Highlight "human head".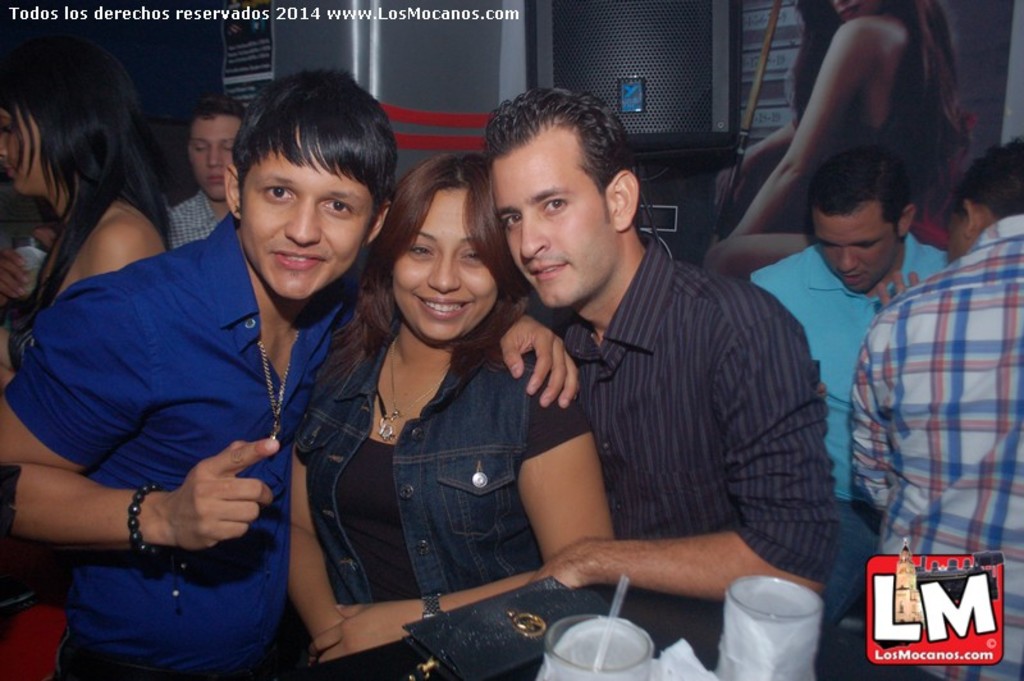
Highlighted region: <box>806,146,919,293</box>.
